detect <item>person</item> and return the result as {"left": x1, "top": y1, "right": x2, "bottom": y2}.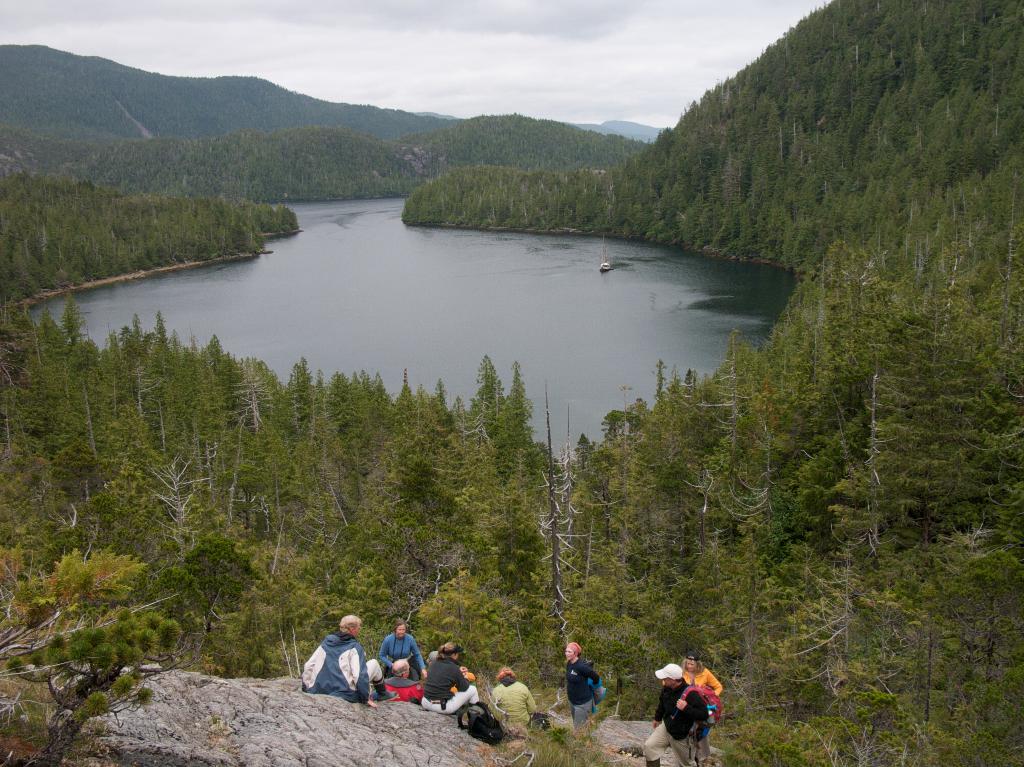
{"left": 639, "top": 652, "right": 717, "bottom": 758}.
